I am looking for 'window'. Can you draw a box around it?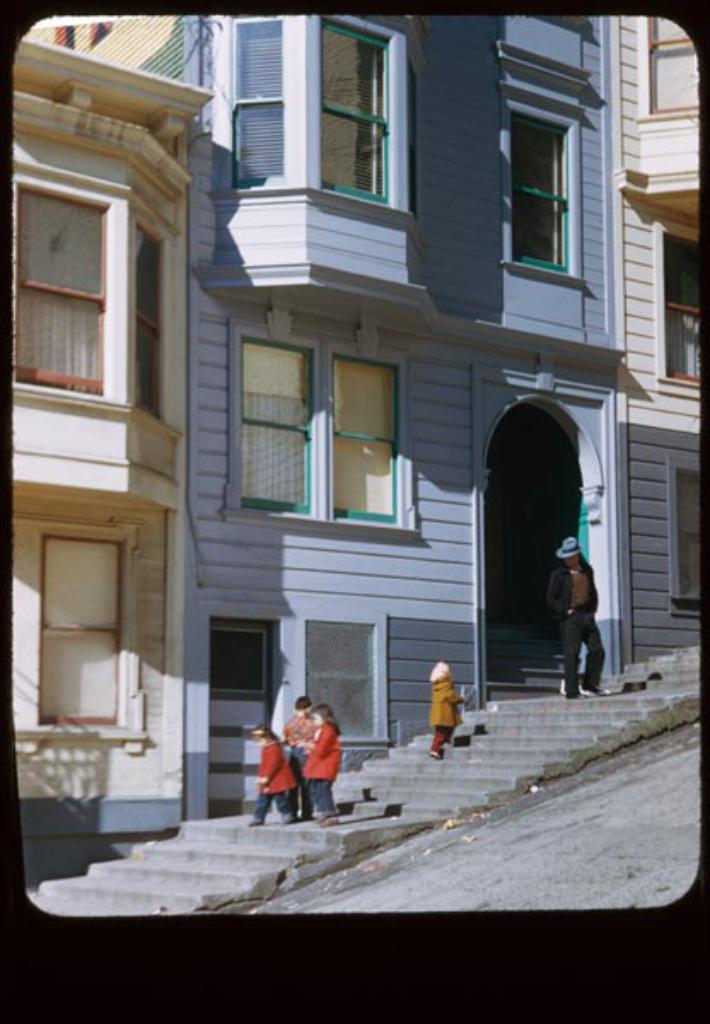
Sure, the bounding box is [236, 17, 285, 188].
